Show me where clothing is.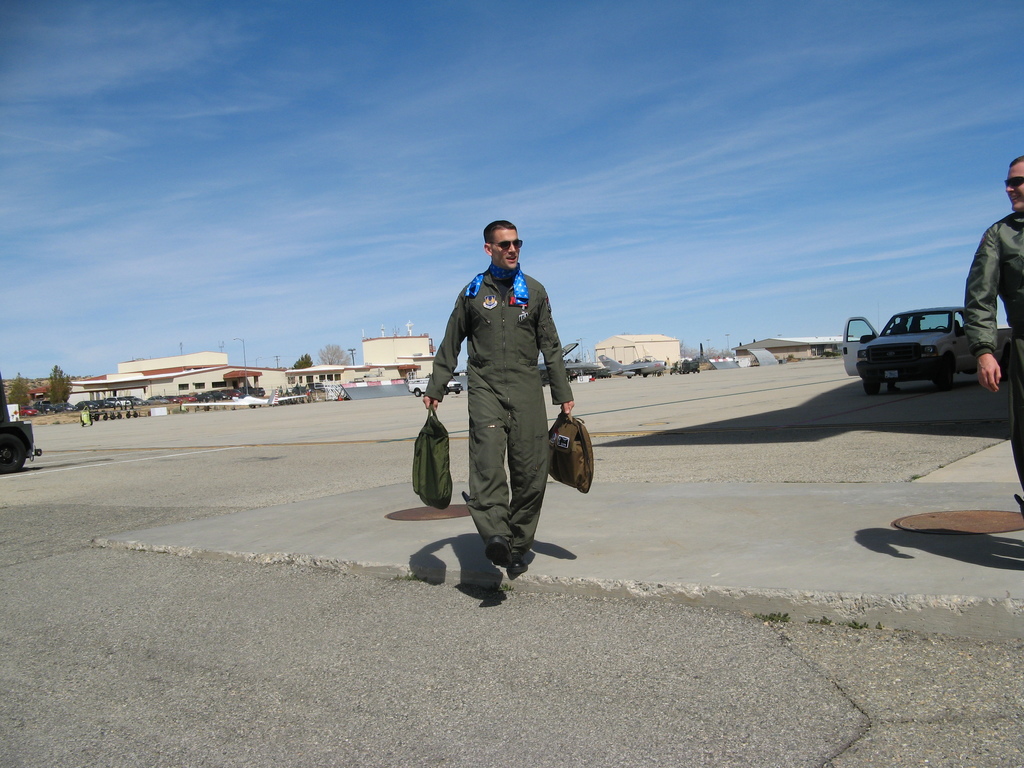
clothing is at x1=0 y1=0 x2=1 y2=1.
